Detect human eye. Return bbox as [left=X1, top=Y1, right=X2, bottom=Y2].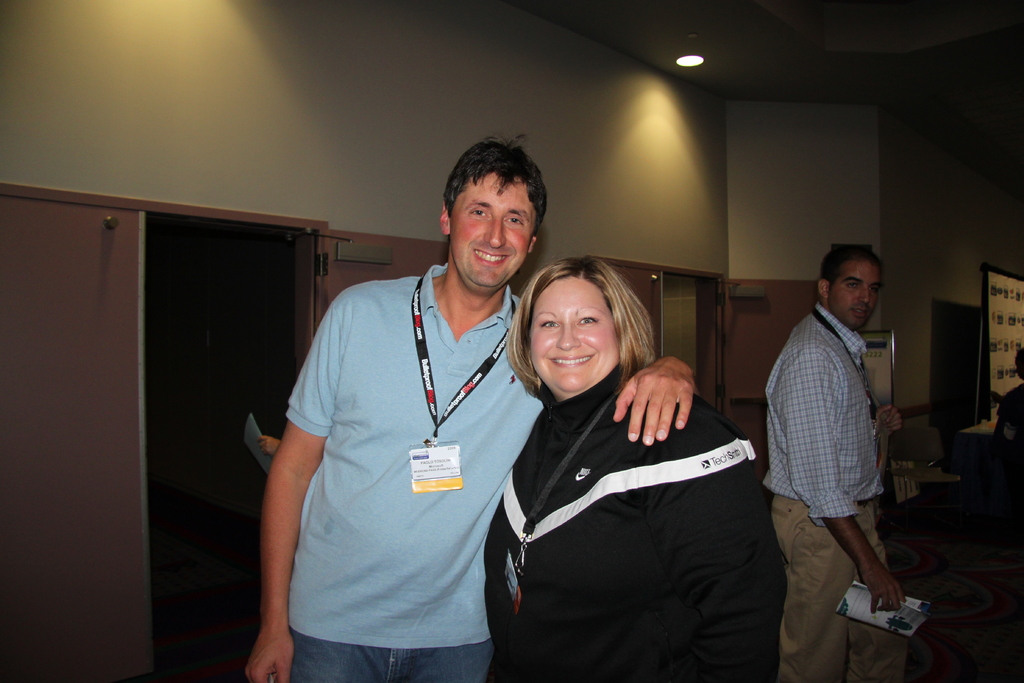
[left=868, top=284, right=880, bottom=298].
